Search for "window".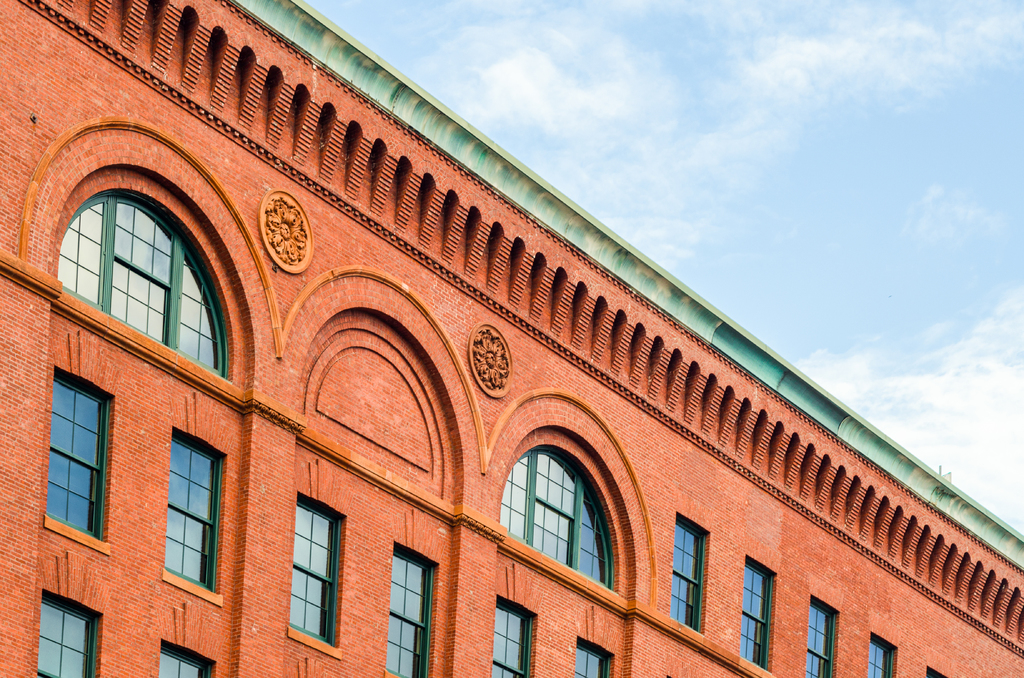
Found at locate(735, 556, 779, 672).
